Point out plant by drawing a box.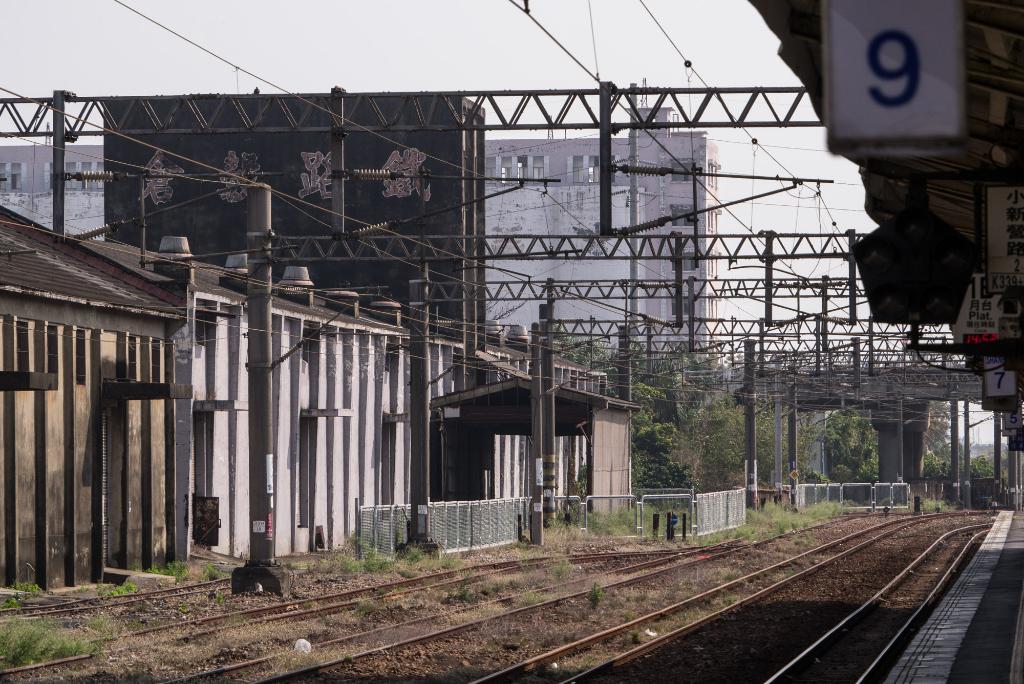
rect(341, 607, 351, 619).
